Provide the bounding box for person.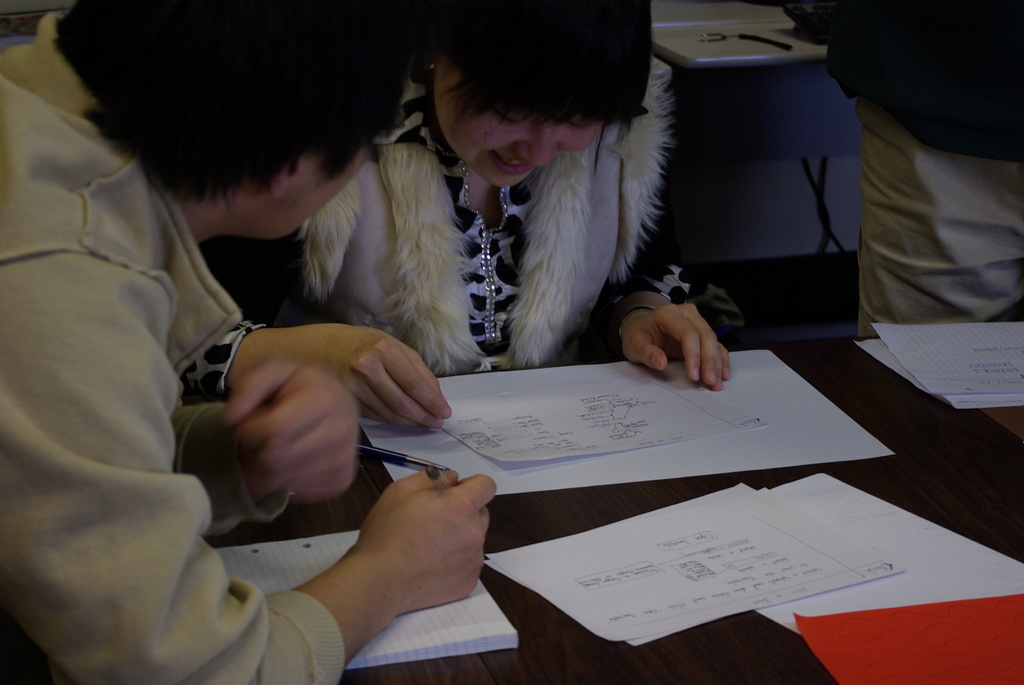
(1,4,499,682).
